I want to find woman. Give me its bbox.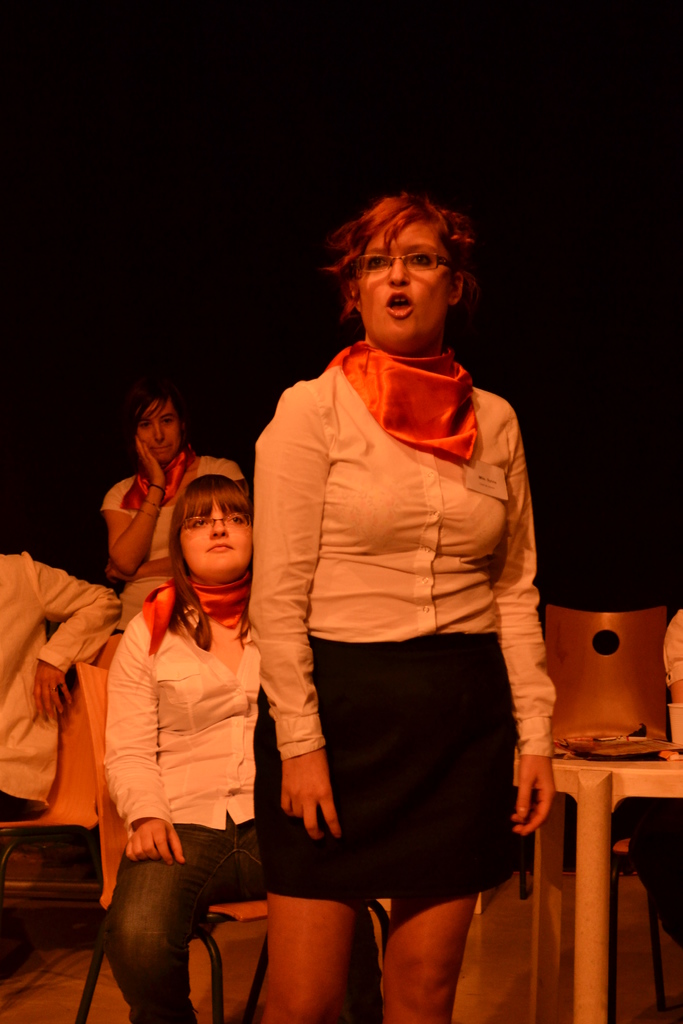
[x1=239, y1=192, x2=554, y2=1023].
